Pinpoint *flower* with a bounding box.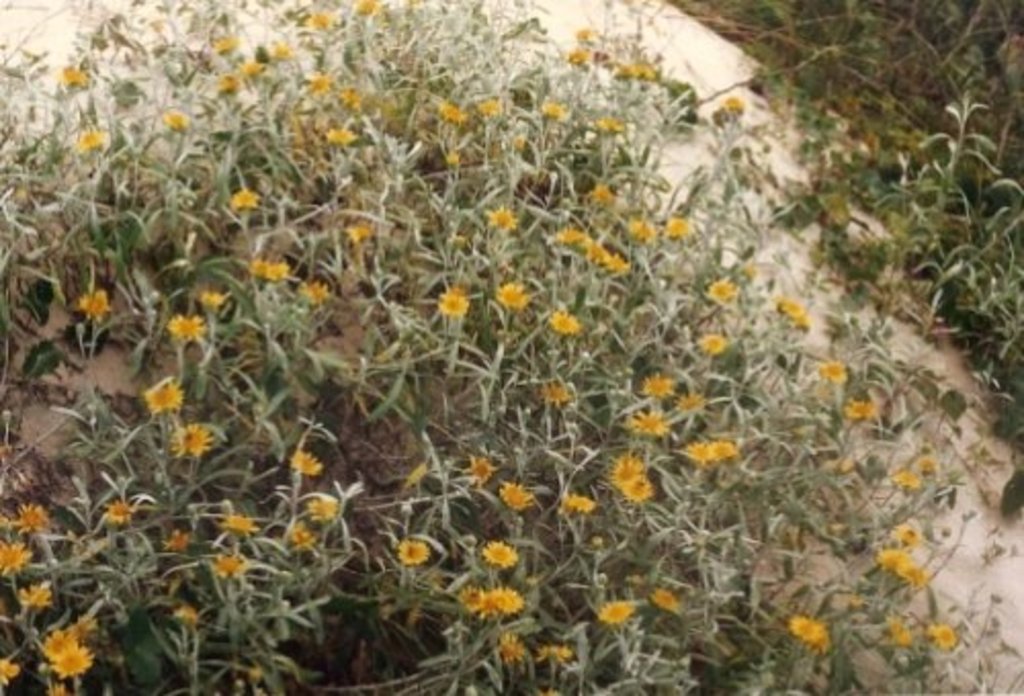
bbox(815, 358, 854, 385).
